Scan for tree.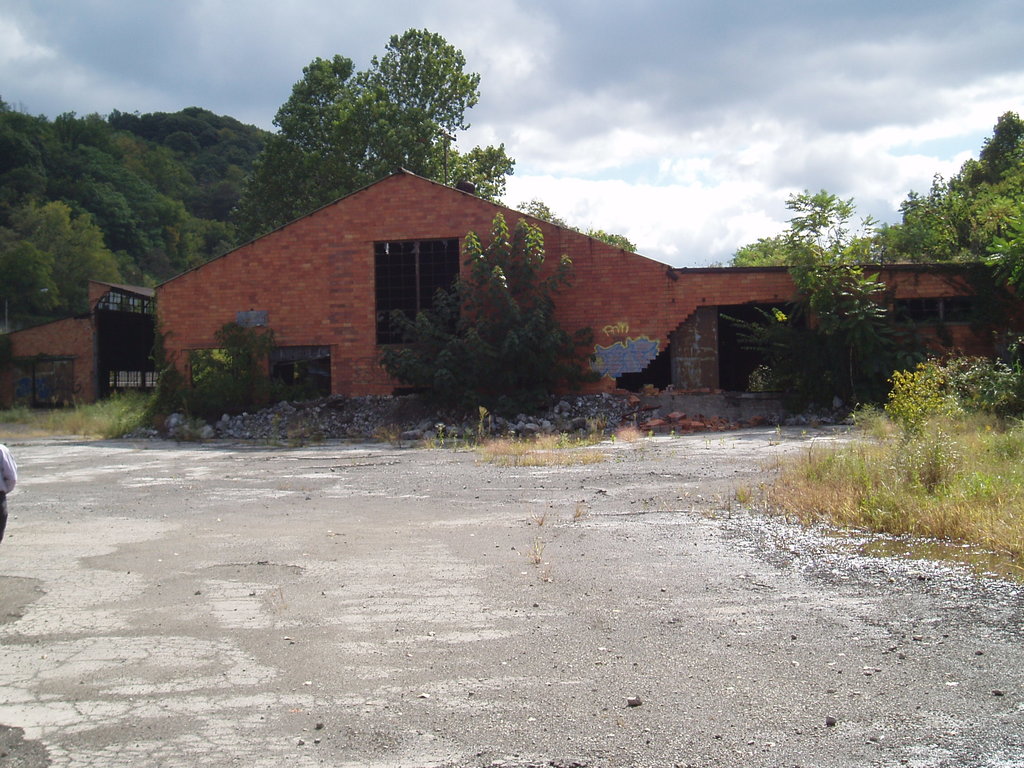
Scan result: 372:212:608:412.
